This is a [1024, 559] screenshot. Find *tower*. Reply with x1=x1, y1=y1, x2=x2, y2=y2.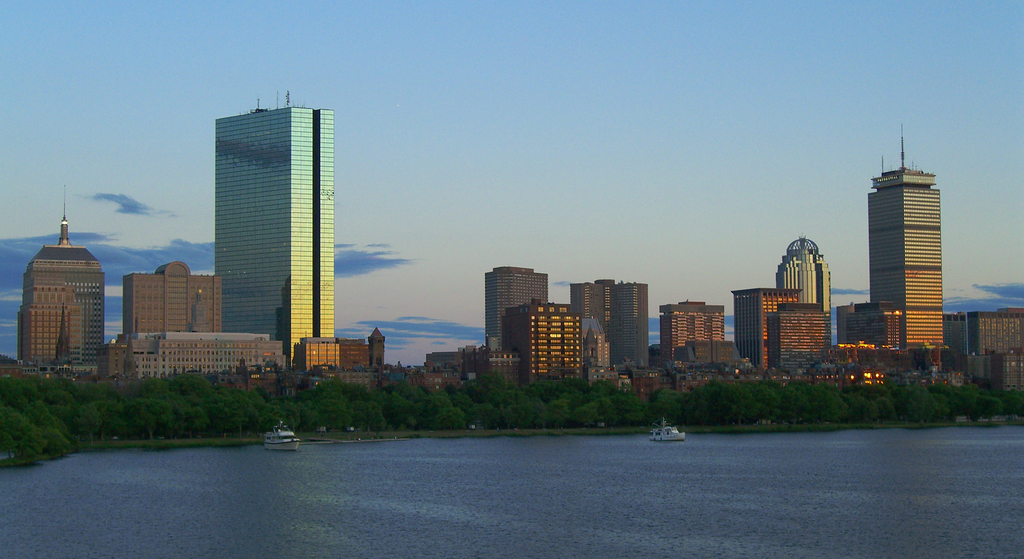
x1=504, y1=299, x2=582, y2=381.
